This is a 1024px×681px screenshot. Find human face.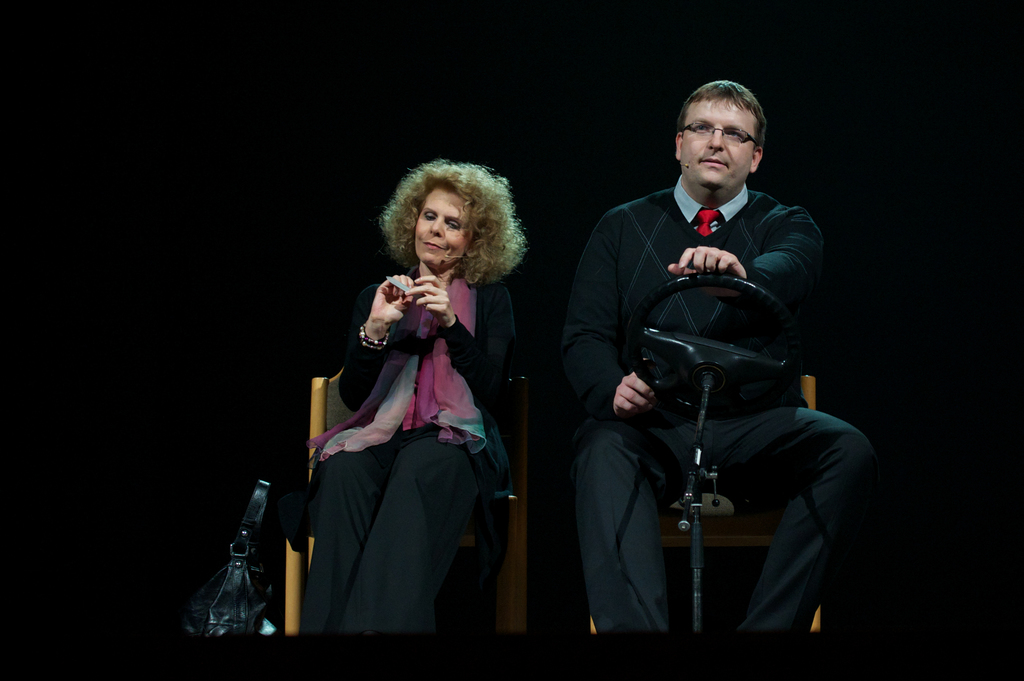
Bounding box: Rect(682, 100, 757, 188).
